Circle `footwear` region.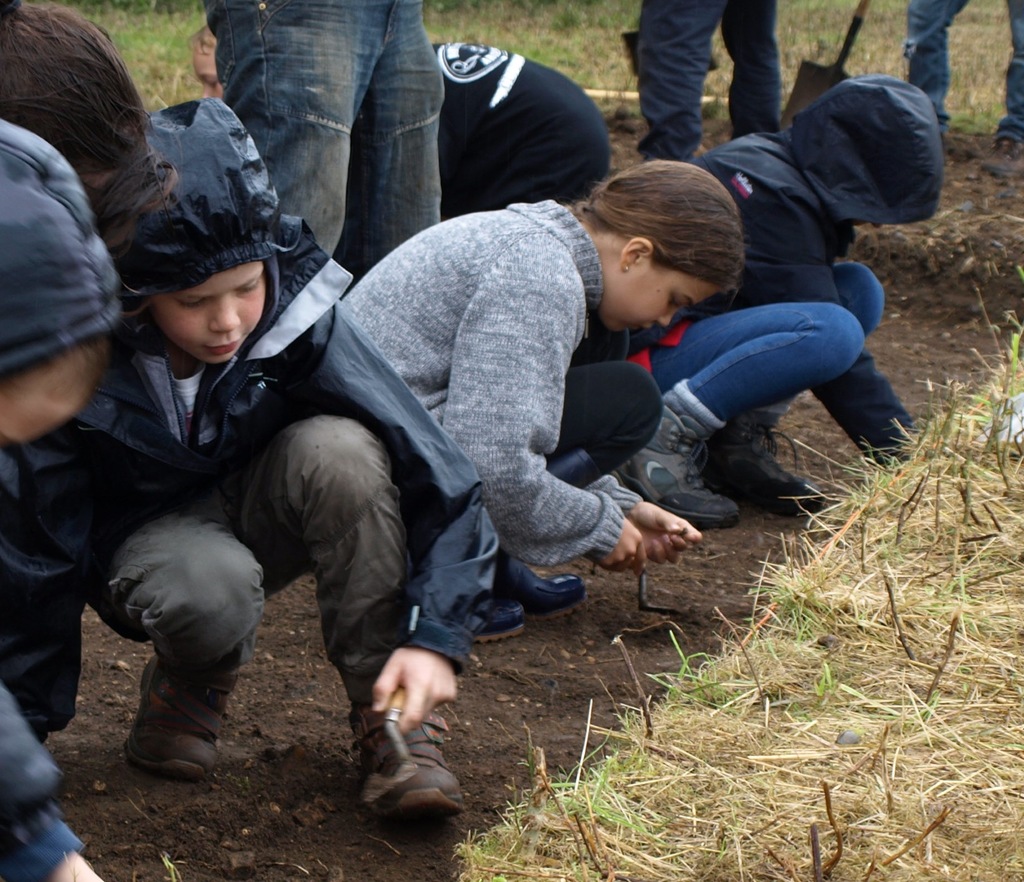
Region: {"x1": 611, "y1": 398, "x2": 740, "y2": 529}.
